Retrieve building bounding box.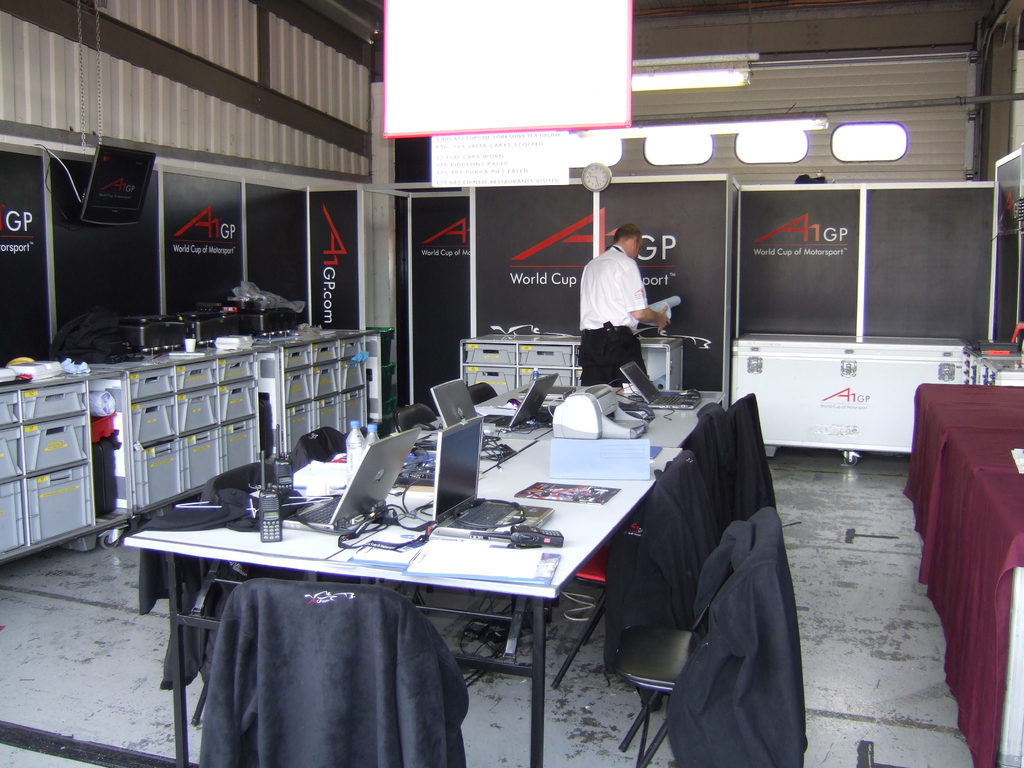
Bounding box: x1=0 y1=0 x2=1023 y2=767.
